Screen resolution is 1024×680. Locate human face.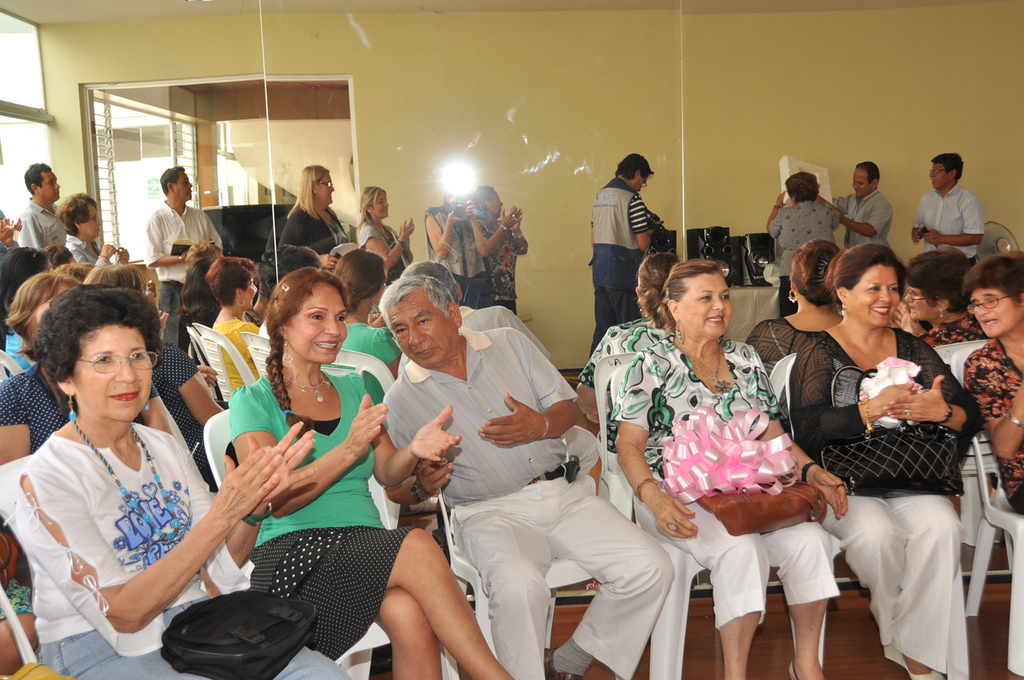
rect(849, 262, 902, 325).
